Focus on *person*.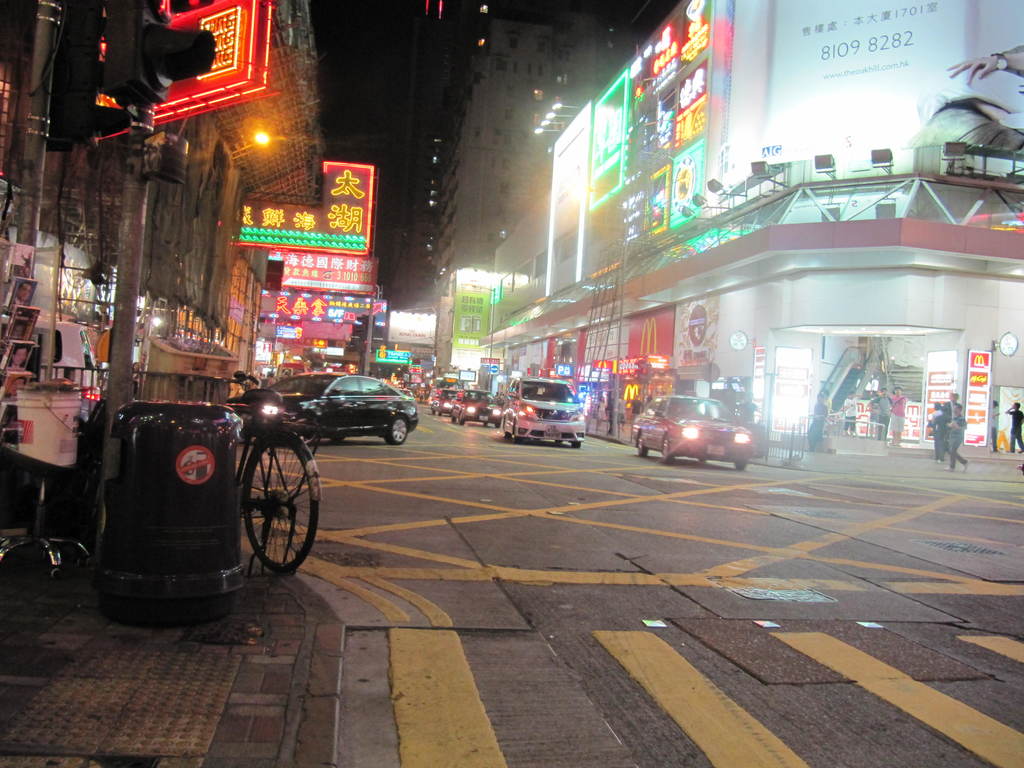
Focused at {"x1": 987, "y1": 396, "x2": 1002, "y2": 454}.
